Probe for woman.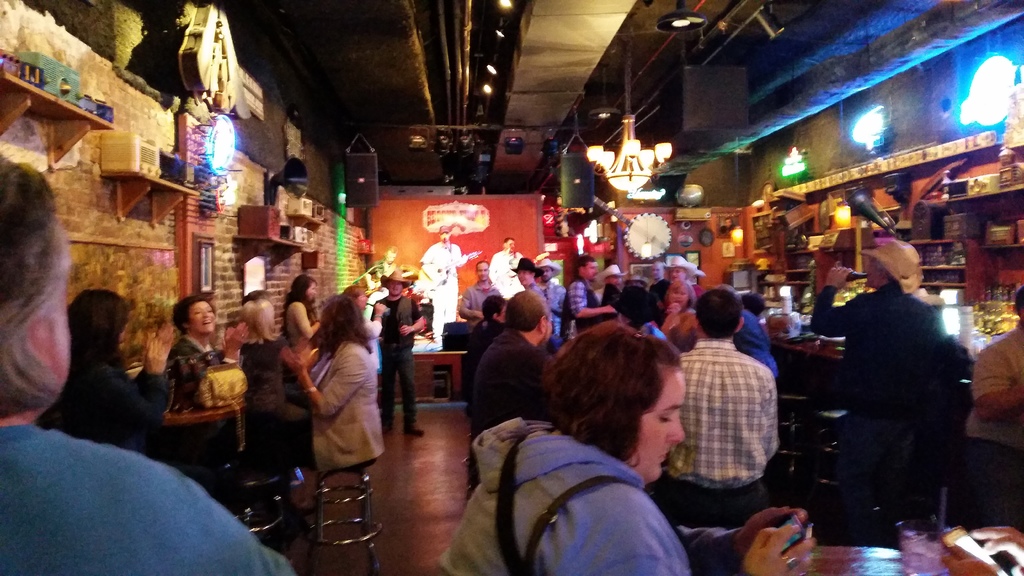
Probe result: bbox(270, 291, 381, 513).
